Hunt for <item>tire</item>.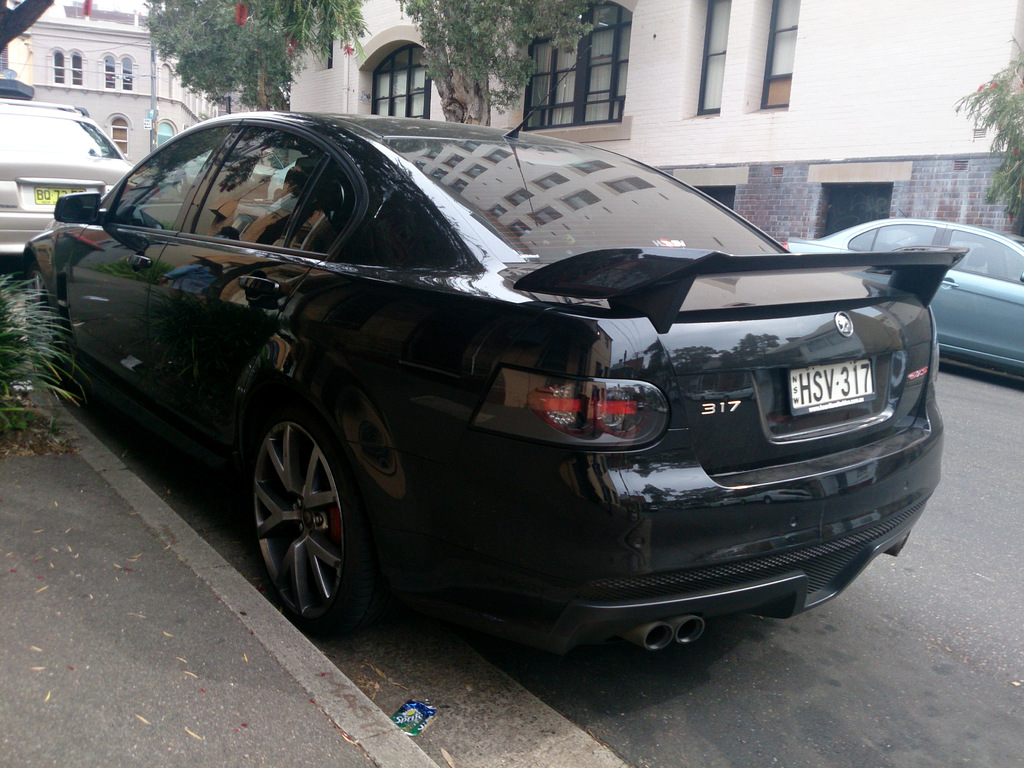
Hunted down at detection(17, 252, 81, 392).
